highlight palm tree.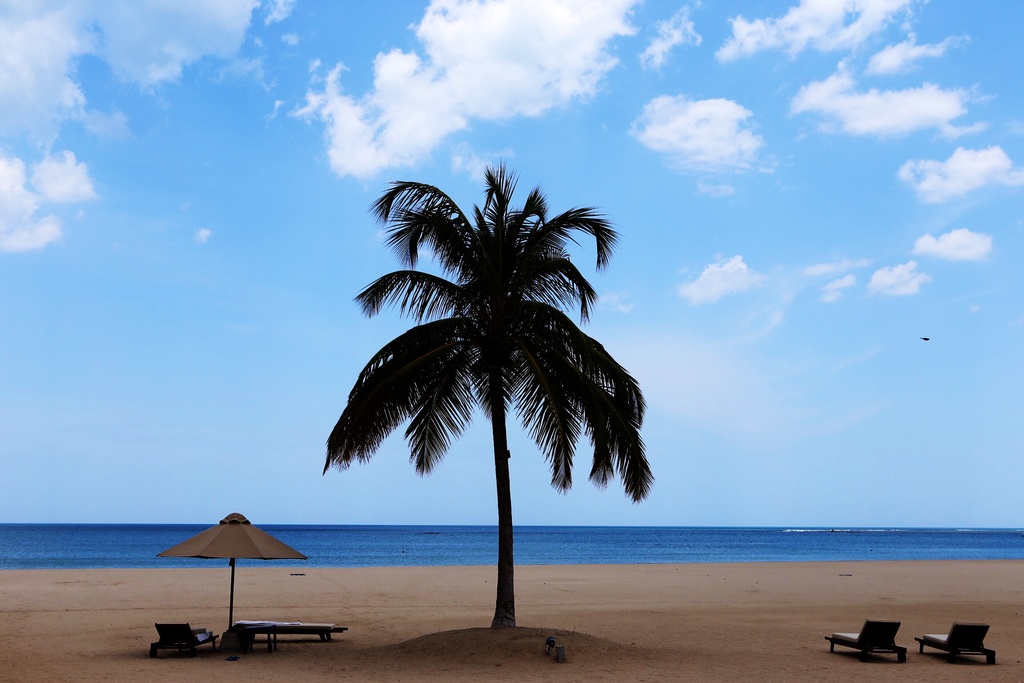
Highlighted region: (325, 162, 640, 627).
